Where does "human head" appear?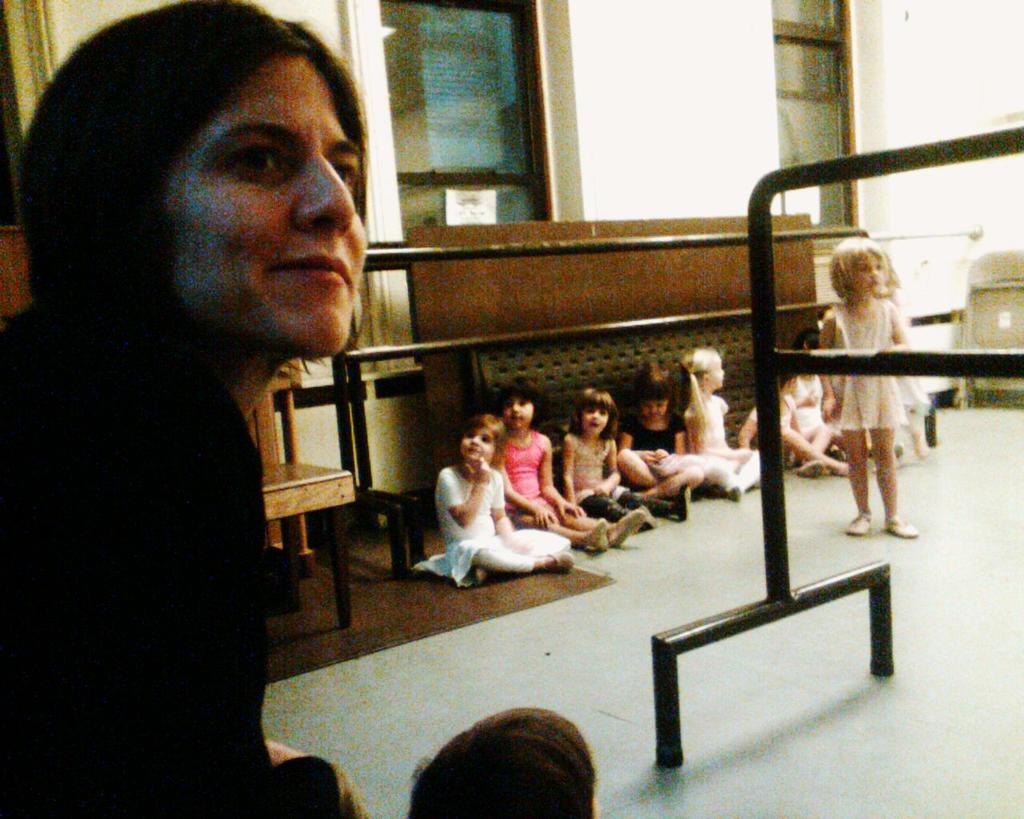
Appears at (454,412,504,465).
